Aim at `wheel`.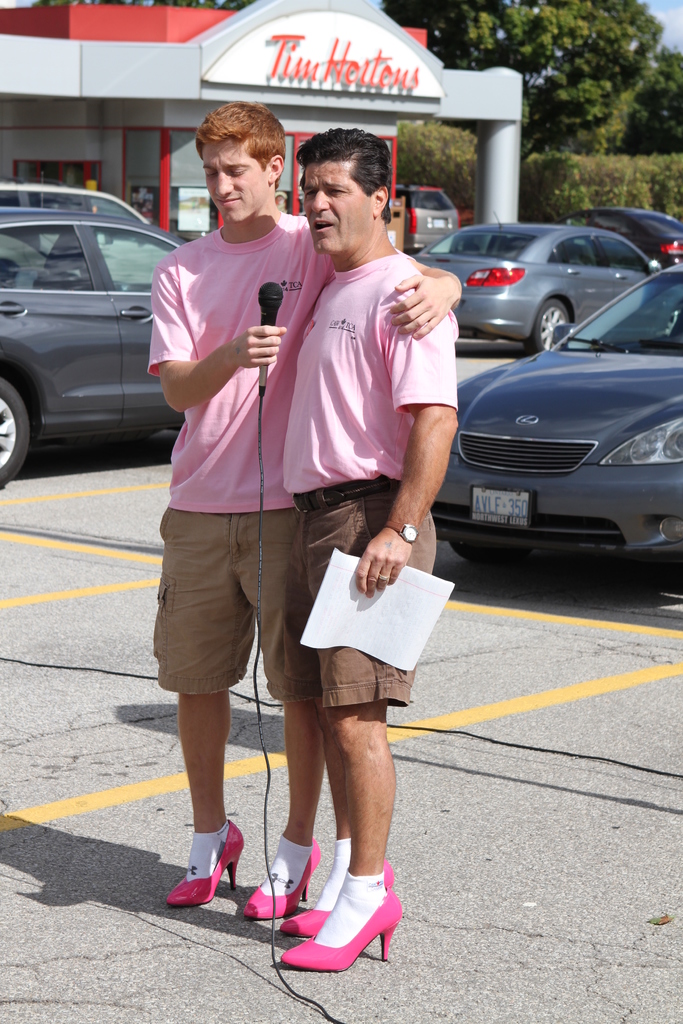
Aimed at <box>525,294,568,357</box>.
